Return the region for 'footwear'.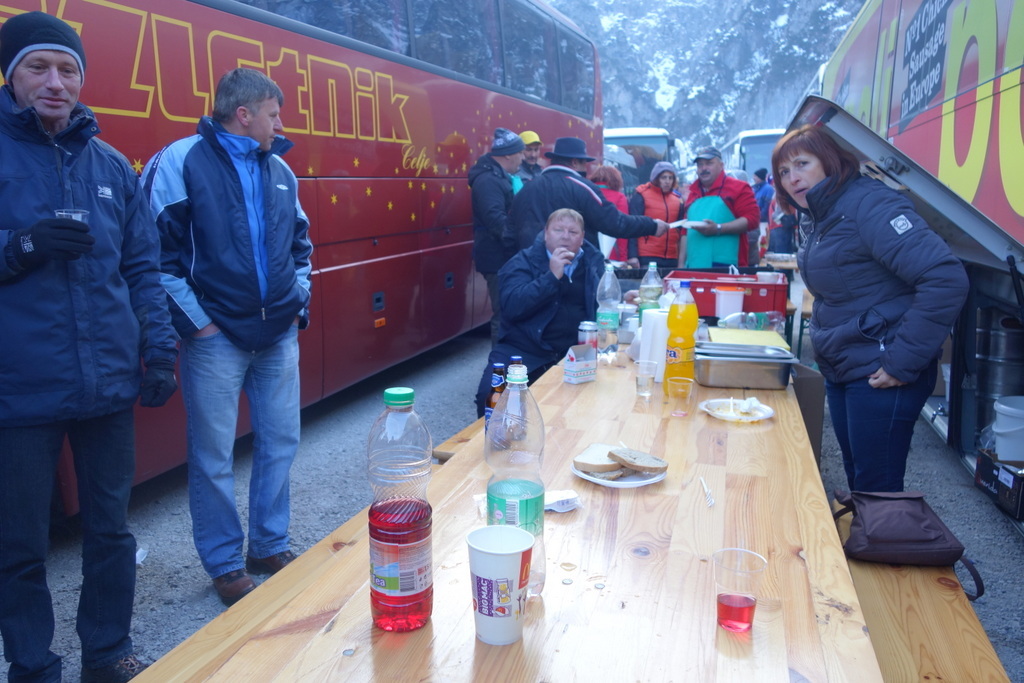
{"left": 83, "top": 662, "right": 147, "bottom": 682}.
